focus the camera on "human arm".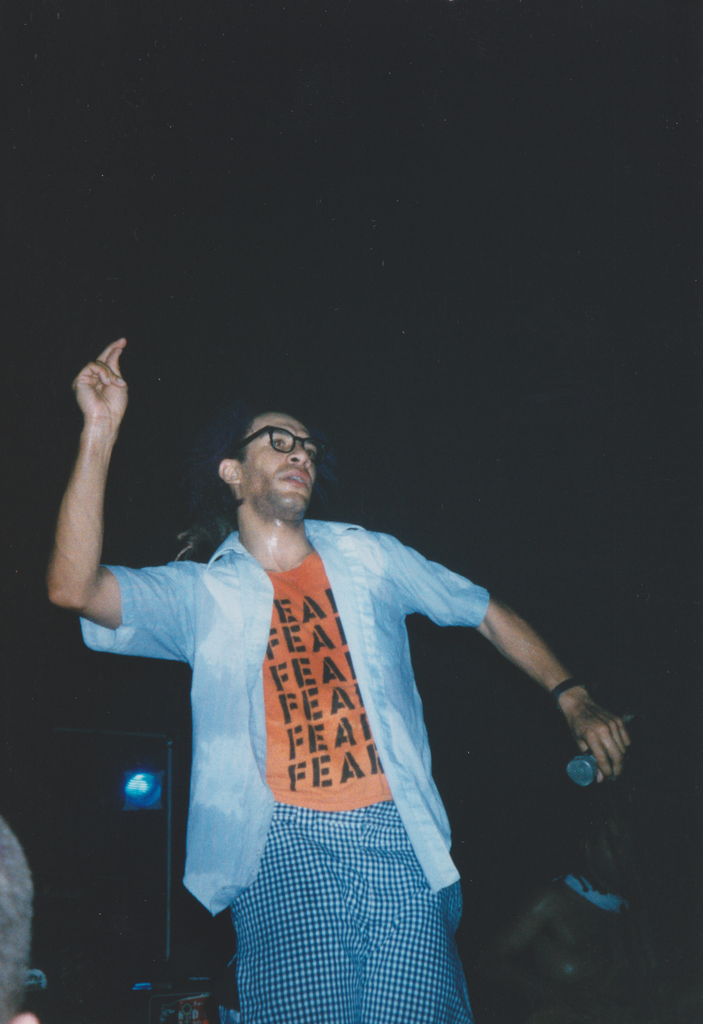
Focus region: x1=385 y1=524 x2=628 y2=785.
